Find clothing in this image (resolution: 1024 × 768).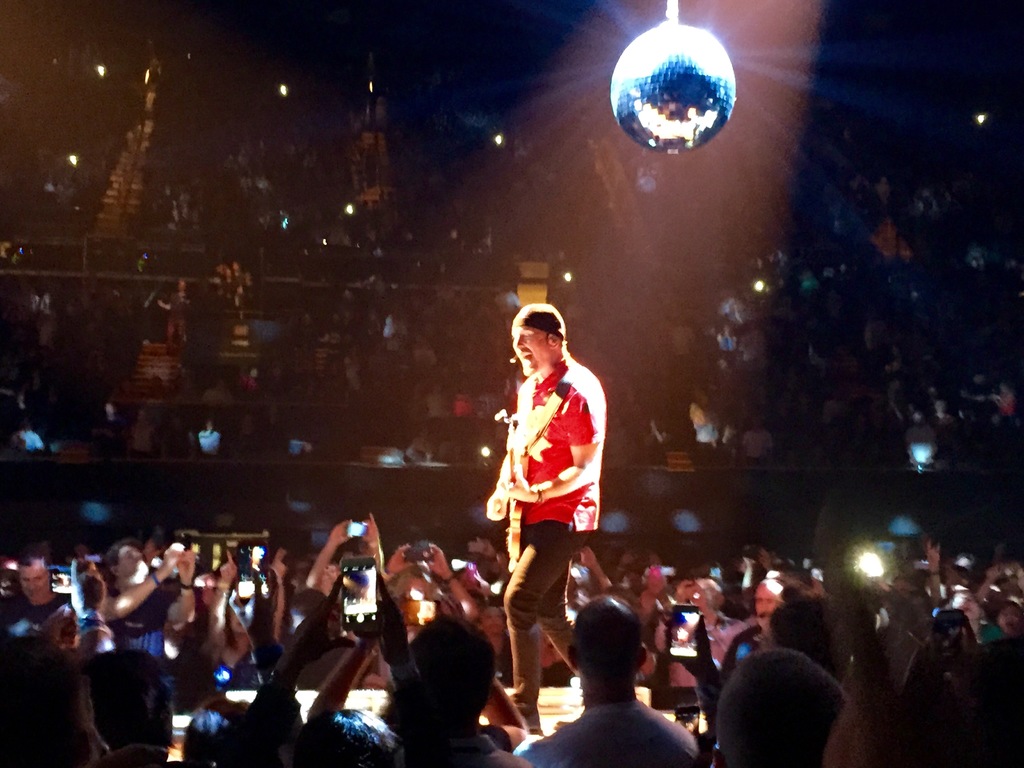
492 337 602 612.
